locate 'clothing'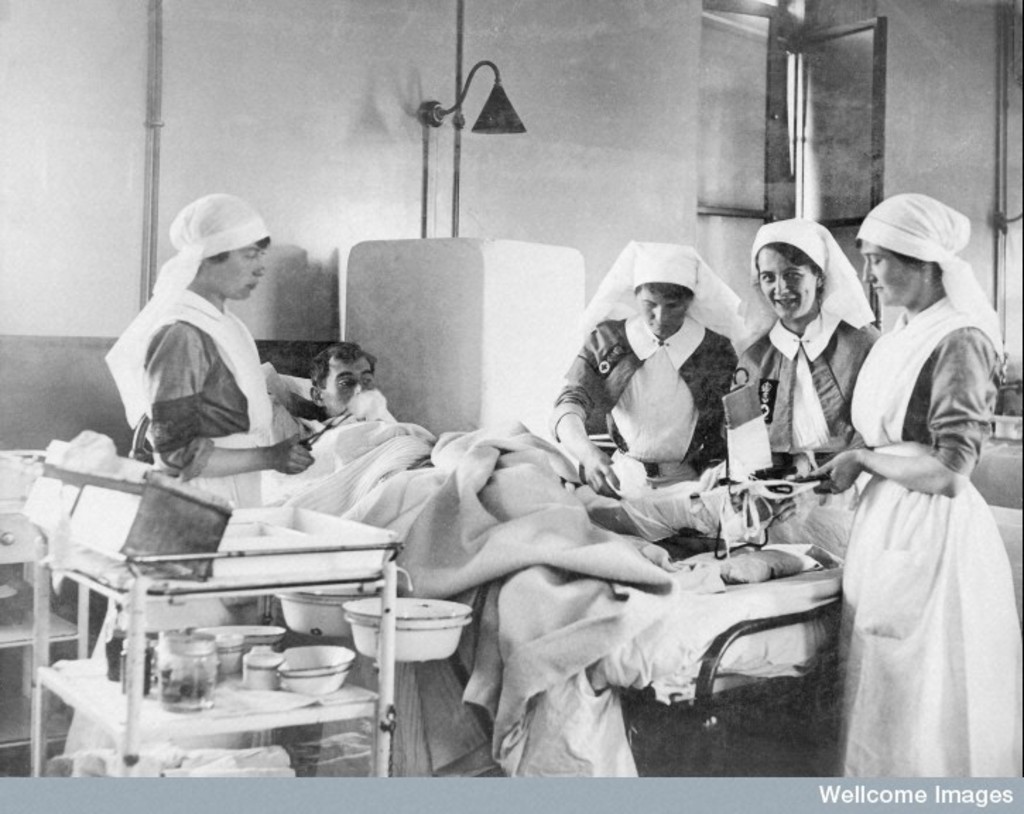
(x1=549, y1=309, x2=736, y2=479)
